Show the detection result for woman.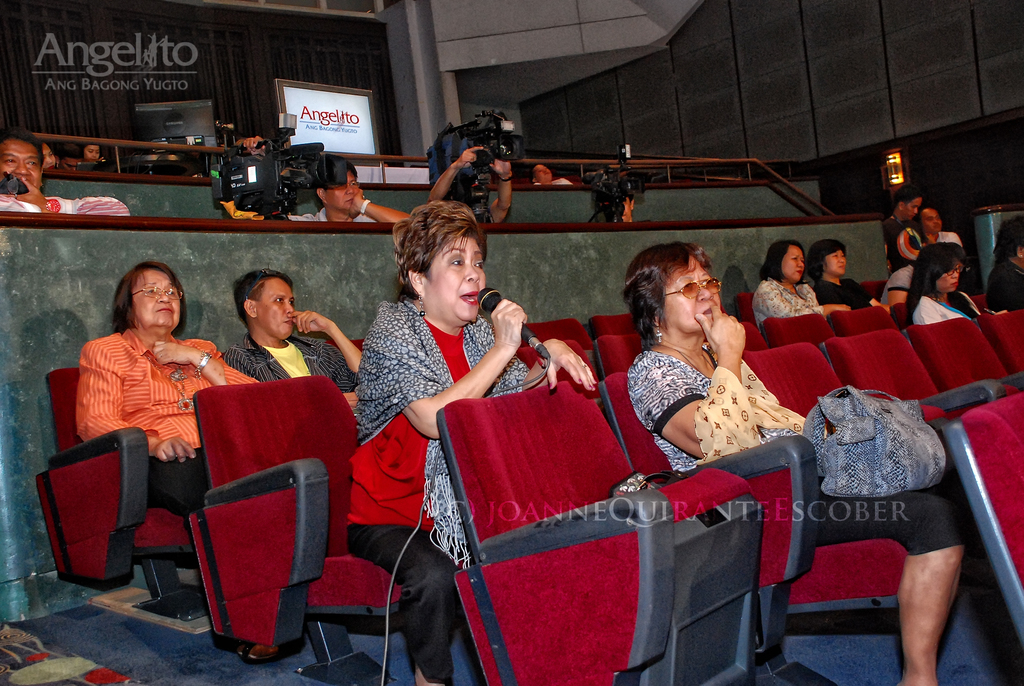
[left=624, top=247, right=963, bottom=685].
